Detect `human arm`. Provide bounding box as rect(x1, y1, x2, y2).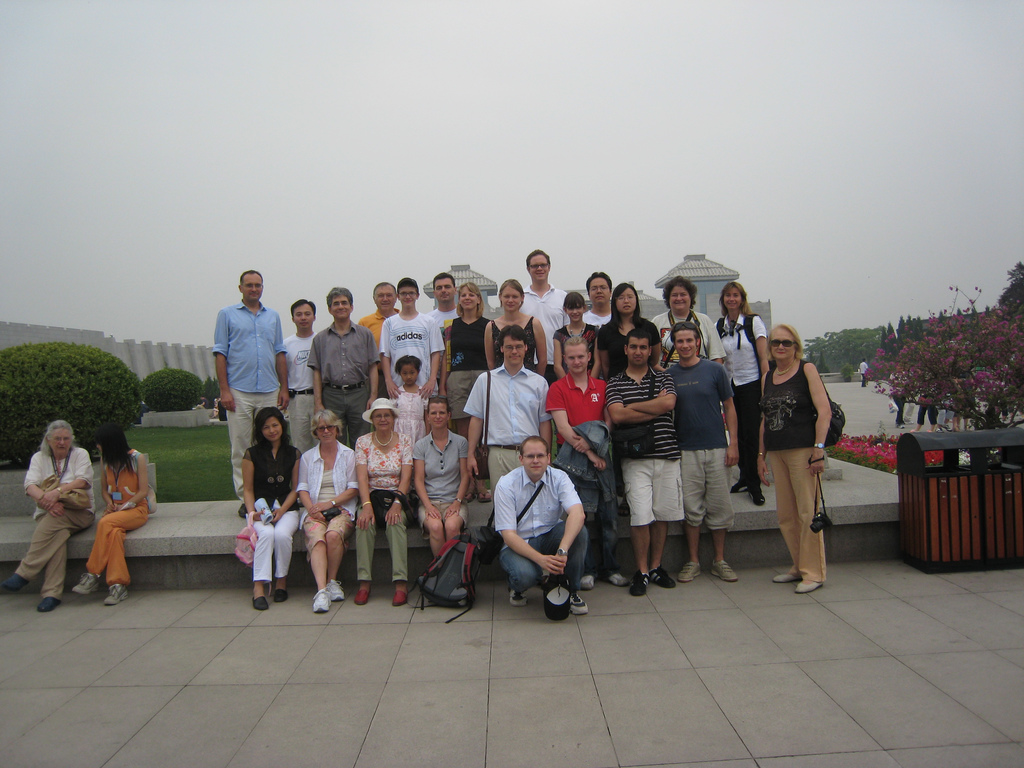
rect(419, 316, 445, 397).
